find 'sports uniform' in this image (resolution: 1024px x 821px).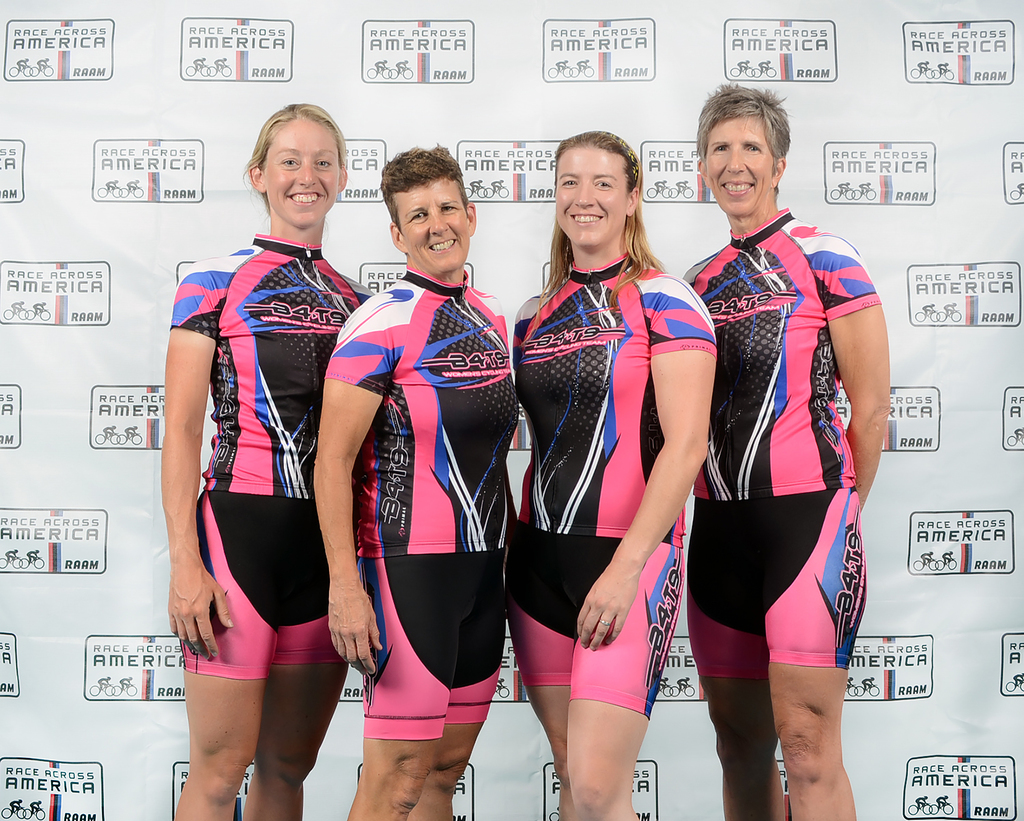
<region>329, 274, 513, 754</region>.
